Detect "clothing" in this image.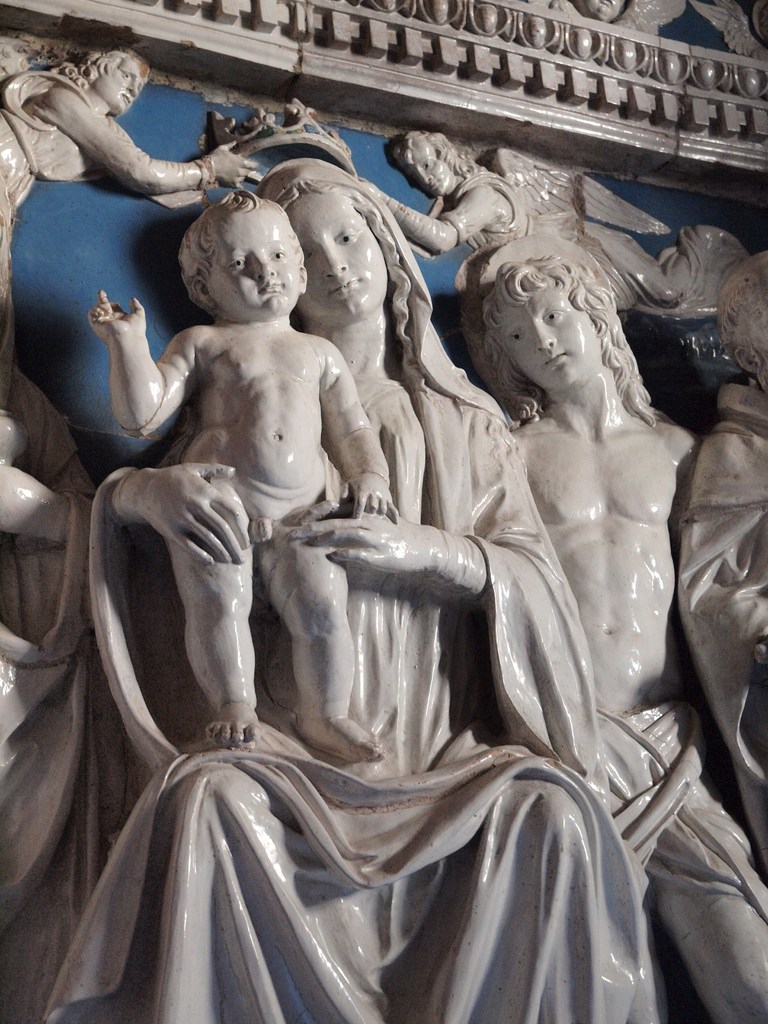
Detection: {"x1": 88, "y1": 202, "x2": 706, "y2": 992}.
